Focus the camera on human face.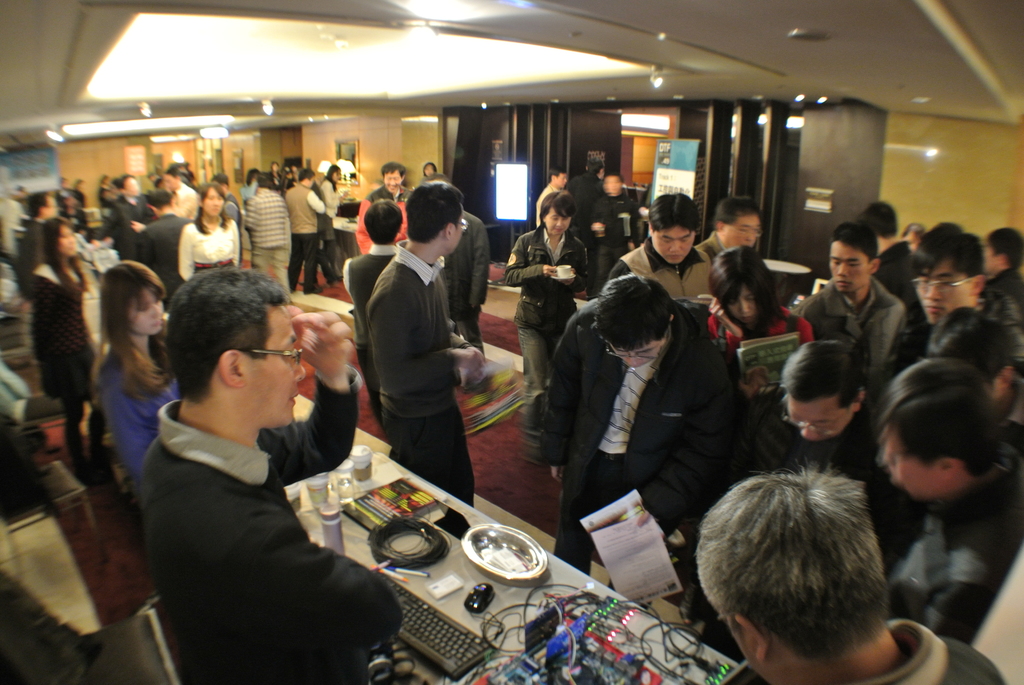
Focus region: bbox=(881, 430, 947, 497).
